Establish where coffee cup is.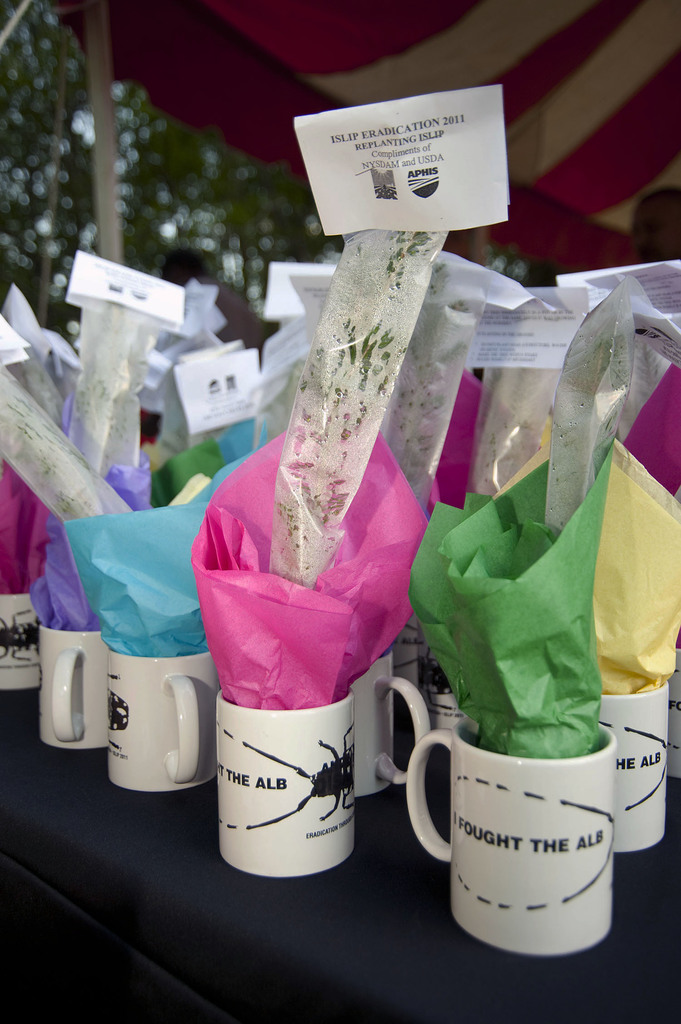
Established at box=[0, 589, 680, 949].
